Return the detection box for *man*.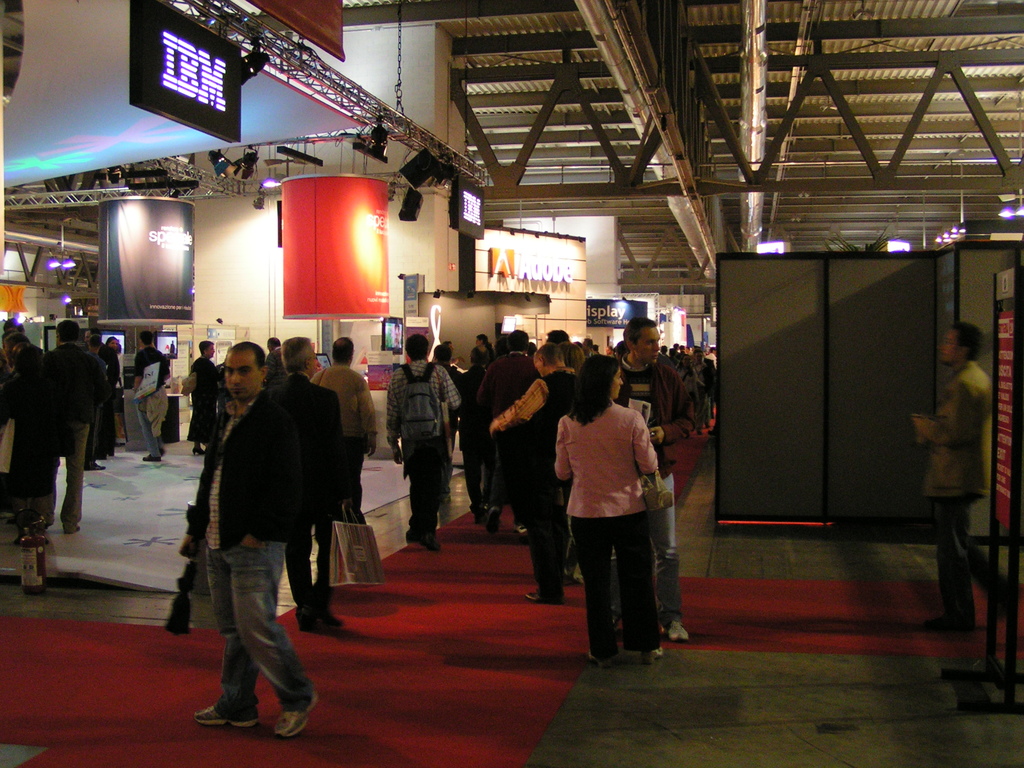
detection(909, 318, 1018, 634).
